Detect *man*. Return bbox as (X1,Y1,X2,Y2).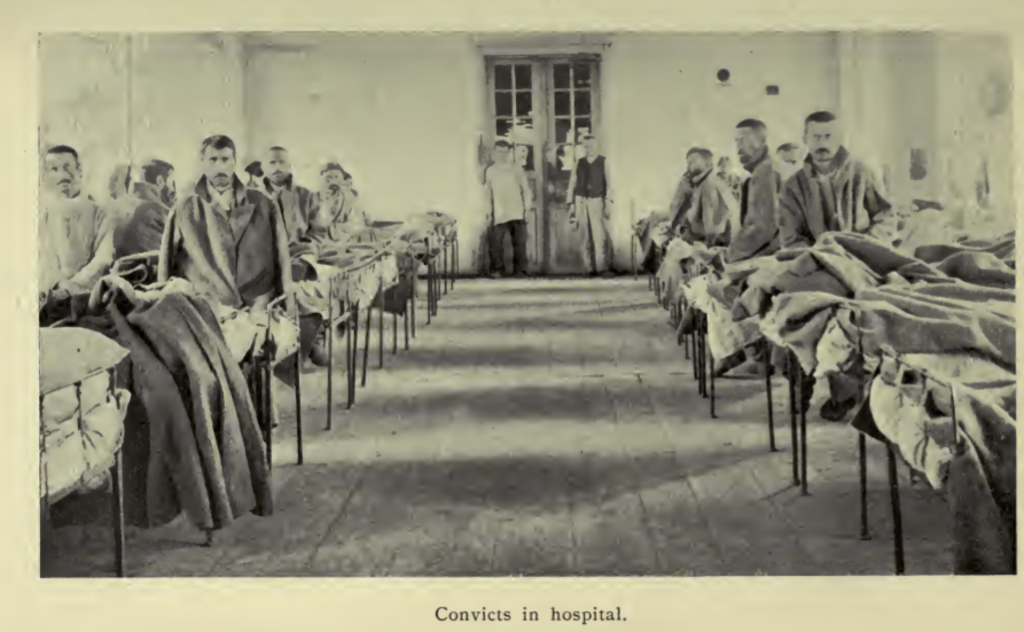
(776,106,914,416).
